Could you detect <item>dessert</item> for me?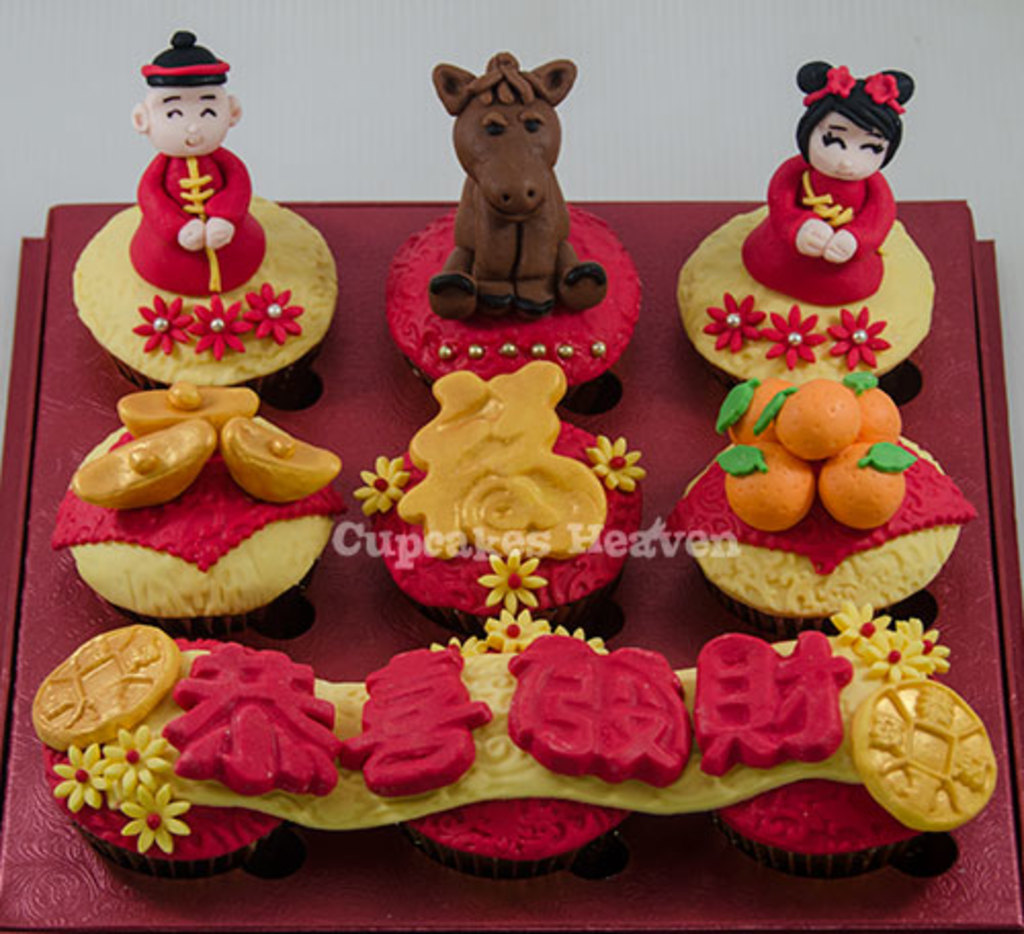
Detection result: left=68, top=27, right=338, bottom=406.
